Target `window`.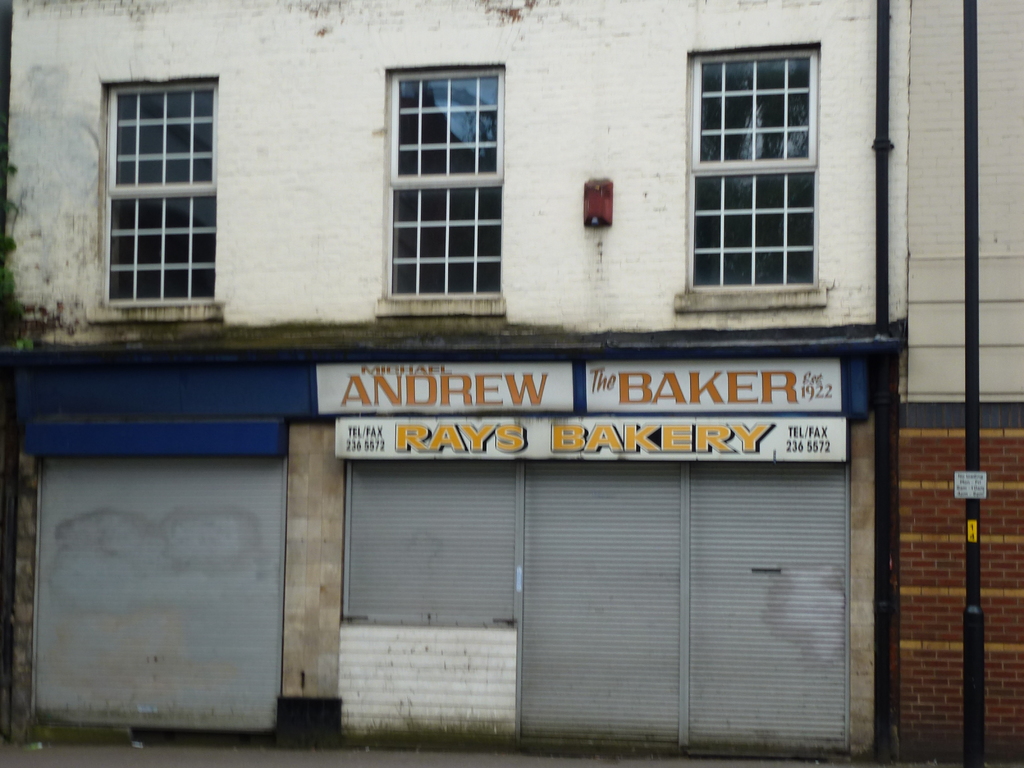
Target region: {"x1": 378, "y1": 61, "x2": 503, "y2": 314}.
